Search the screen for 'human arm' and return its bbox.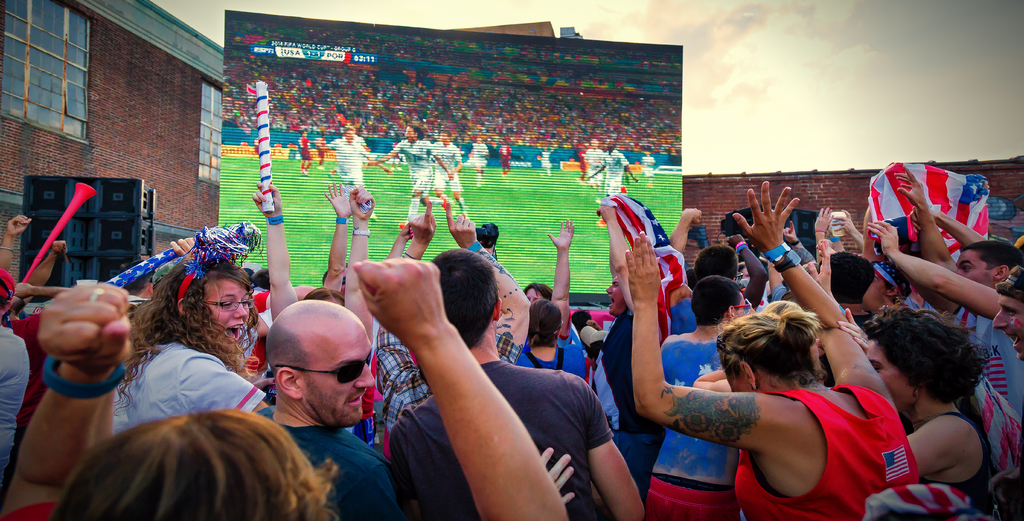
Found: <region>729, 232, 764, 317</region>.
